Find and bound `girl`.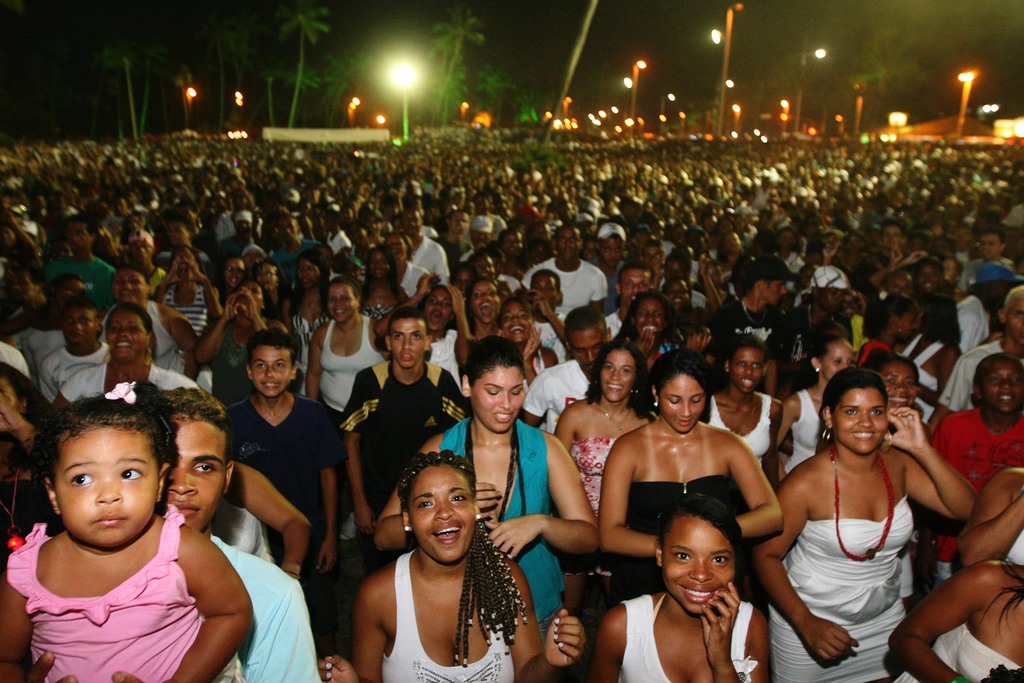
Bound: 586/498/774/682.
